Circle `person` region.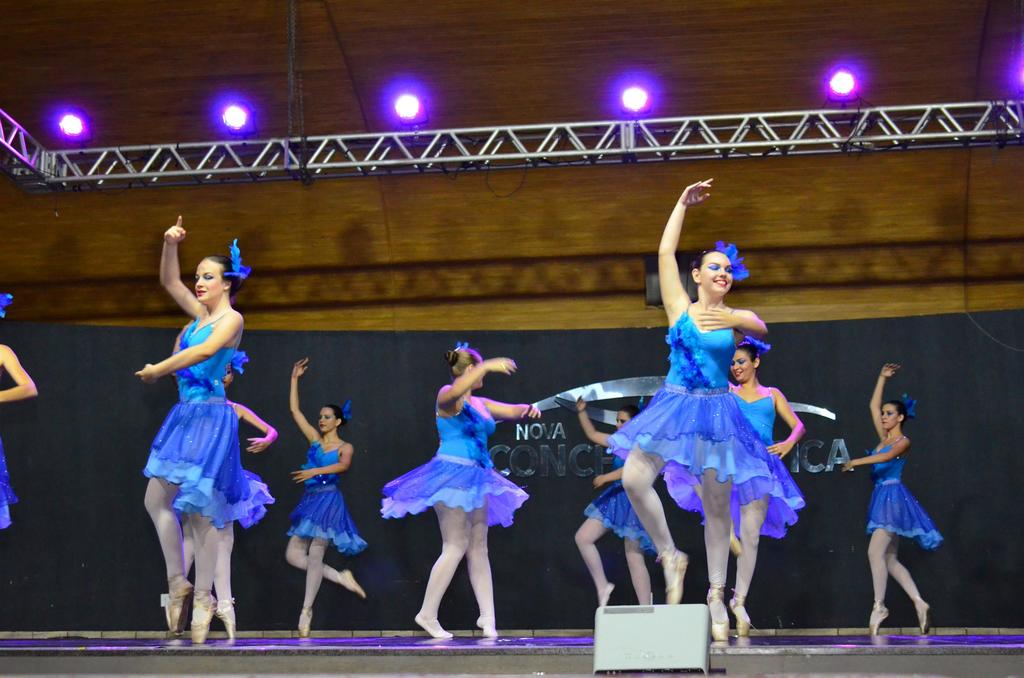
Region: select_region(842, 365, 943, 638).
